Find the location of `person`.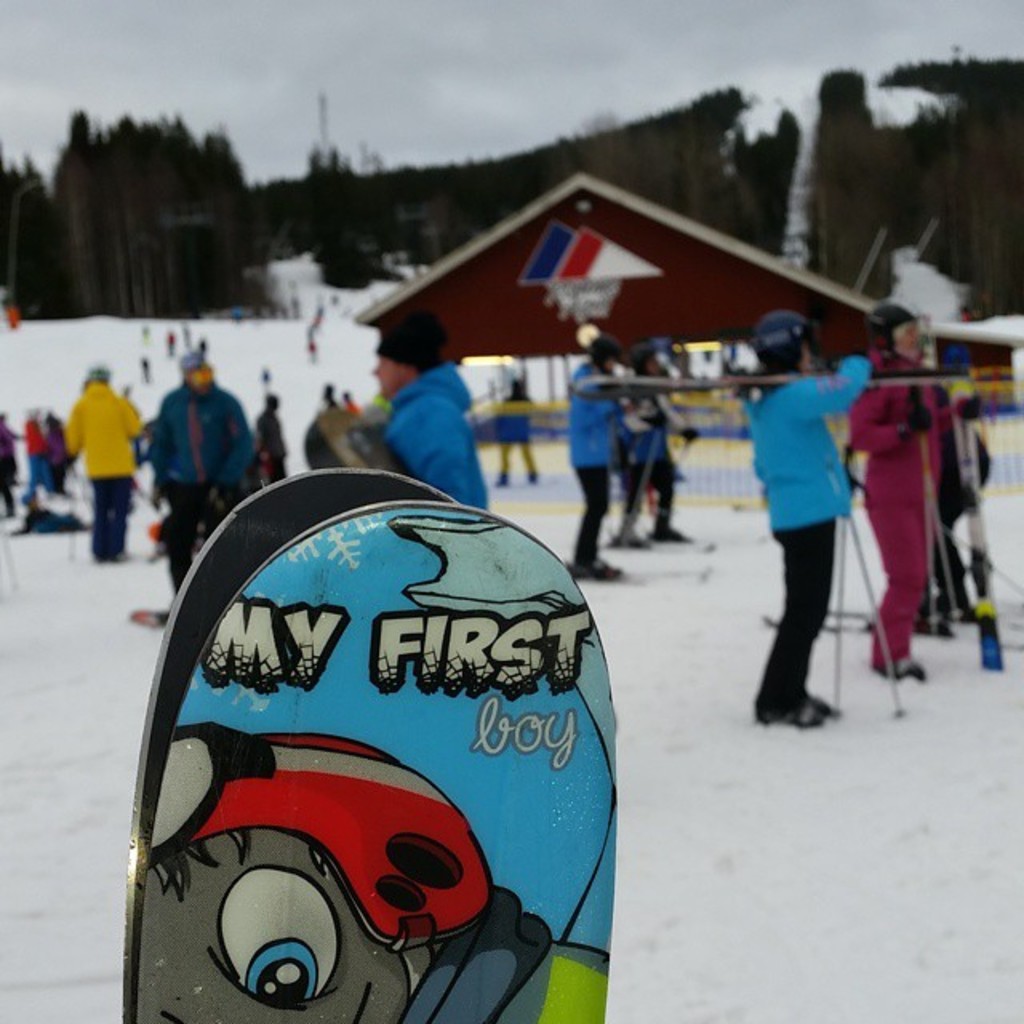
Location: 238, 378, 302, 490.
